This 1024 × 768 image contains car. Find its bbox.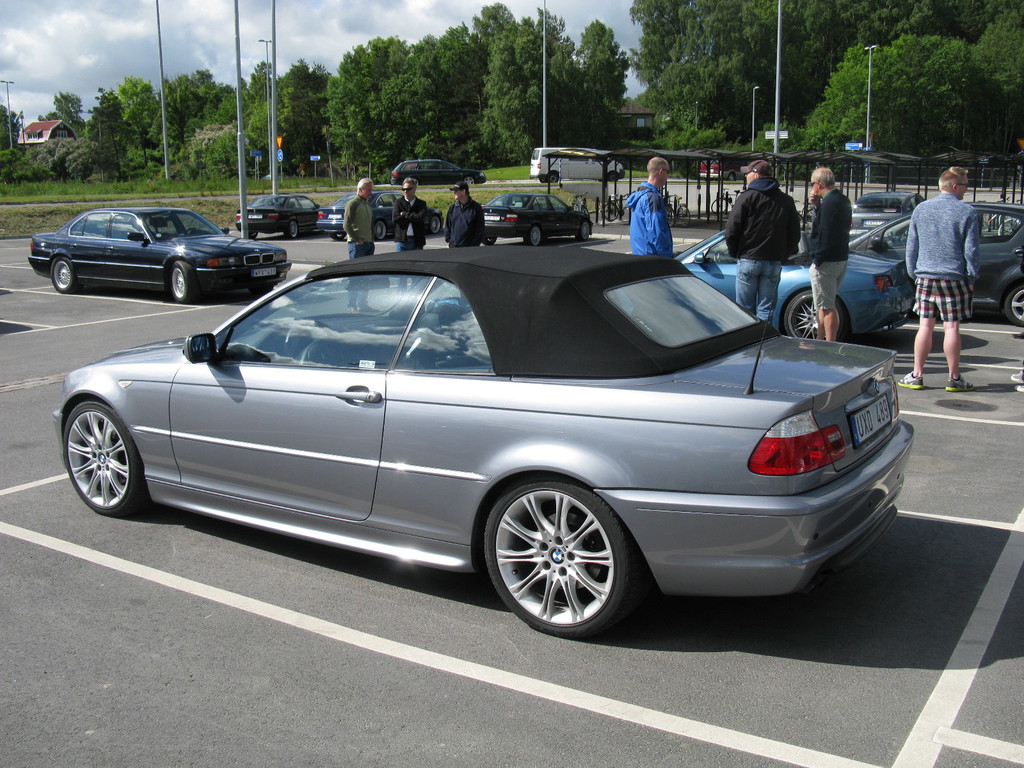
rect(481, 193, 594, 244).
